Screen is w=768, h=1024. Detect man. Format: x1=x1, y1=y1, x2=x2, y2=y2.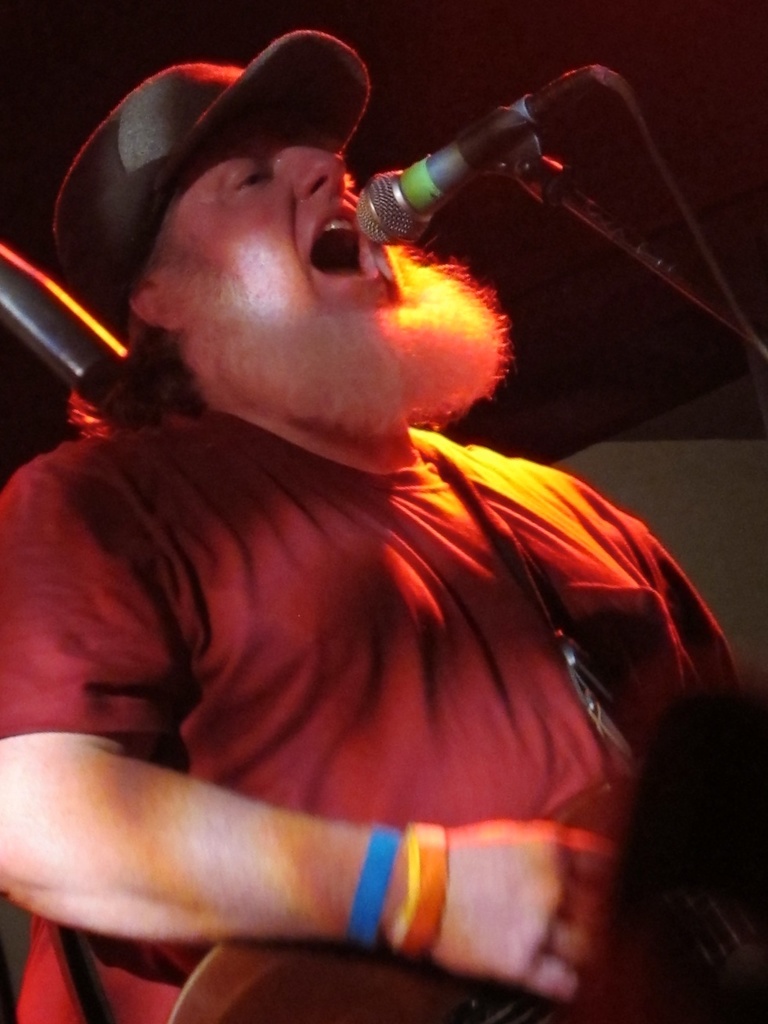
x1=3, y1=38, x2=749, y2=961.
